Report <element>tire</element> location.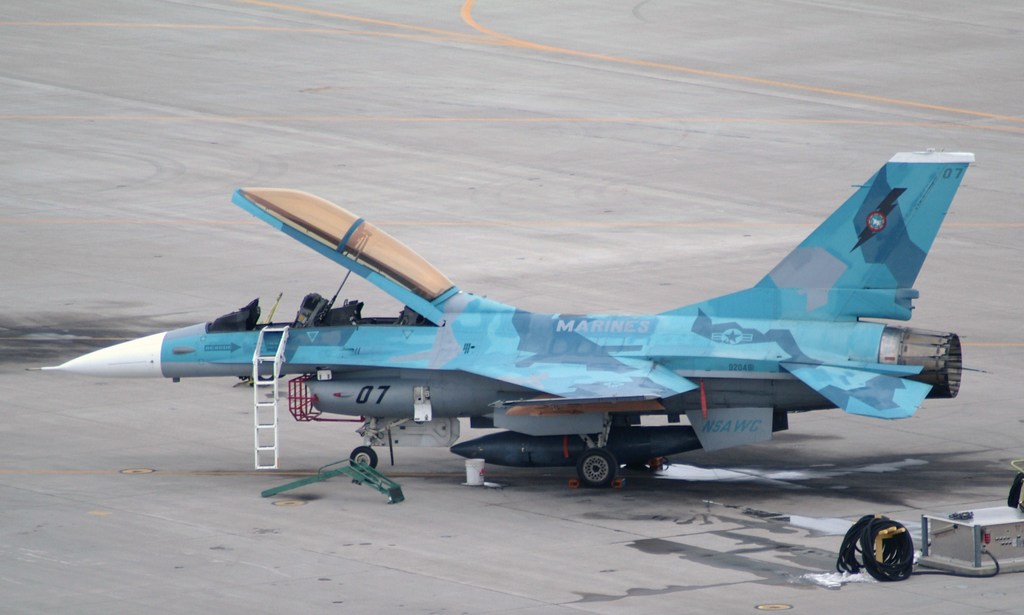
Report: select_region(581, 451, 612, 484).
